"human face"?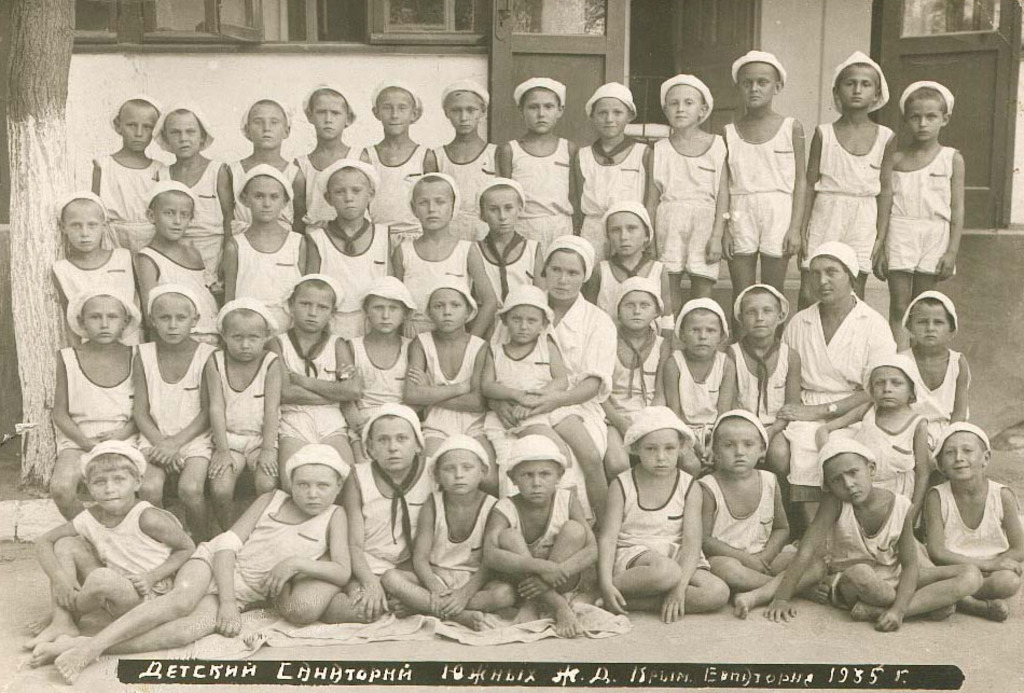
637 427 679 476
